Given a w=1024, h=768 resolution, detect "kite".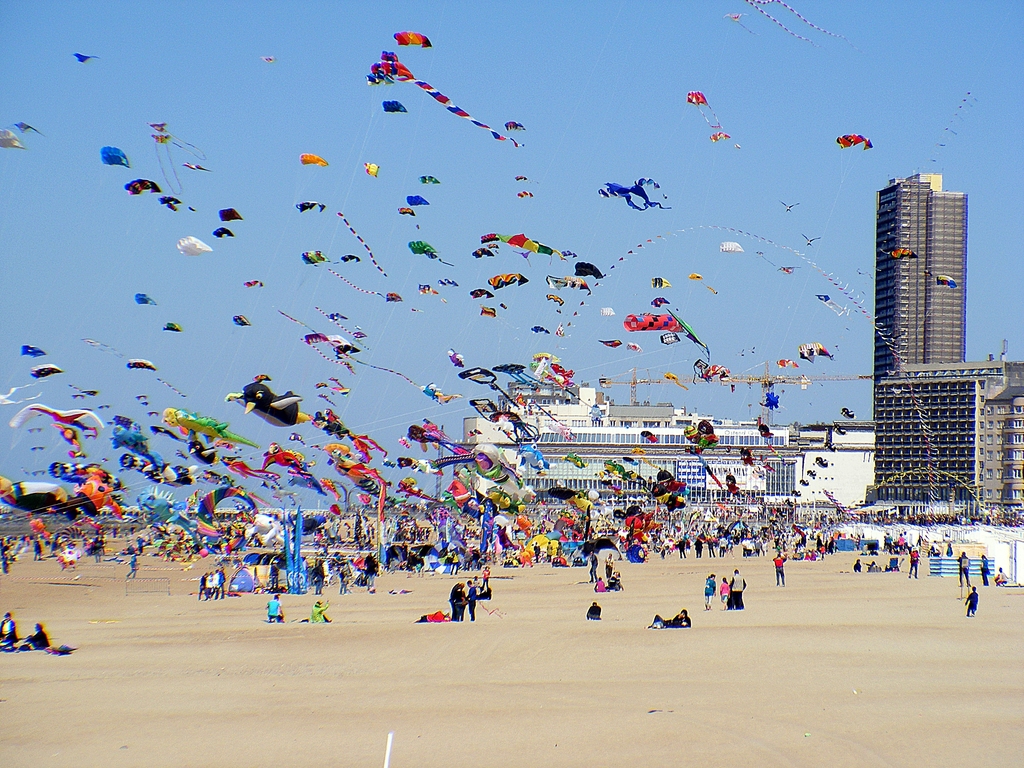
[403,192,429,208].
